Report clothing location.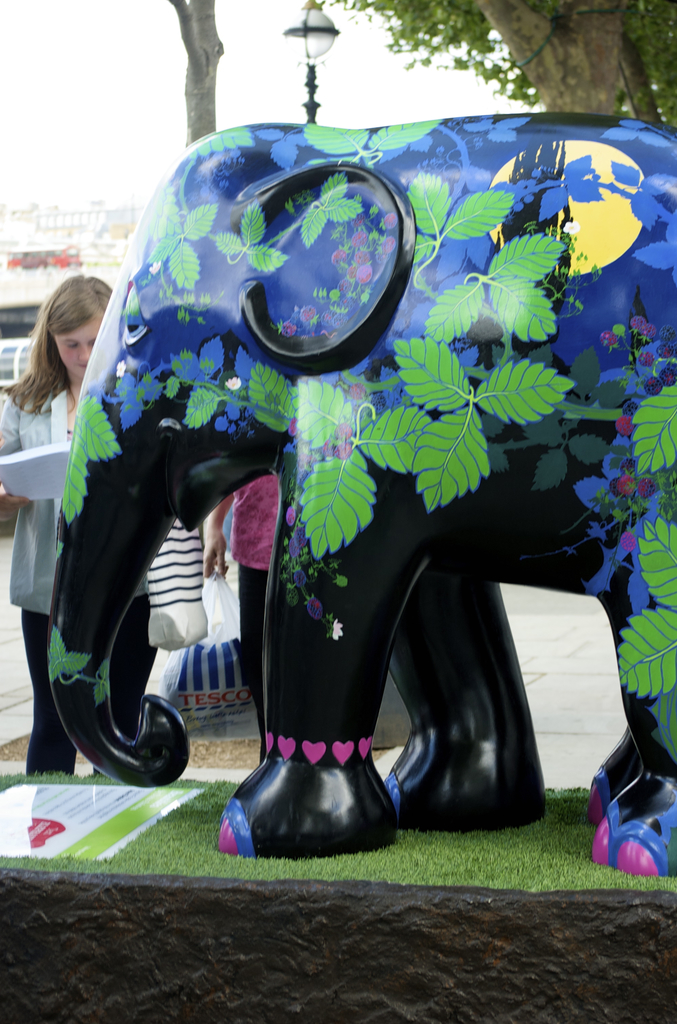
Report: [0, 380, 156, 778].
